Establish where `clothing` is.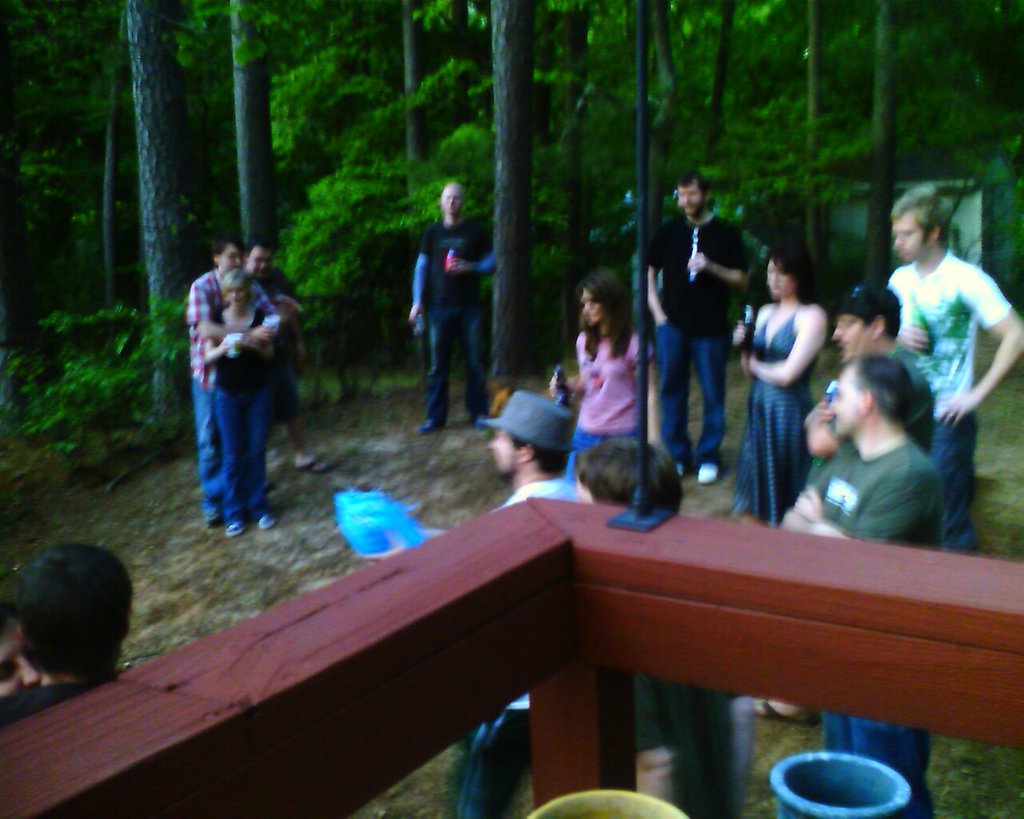
Established at x1=176, y1=274, x2=277, y2=520.
